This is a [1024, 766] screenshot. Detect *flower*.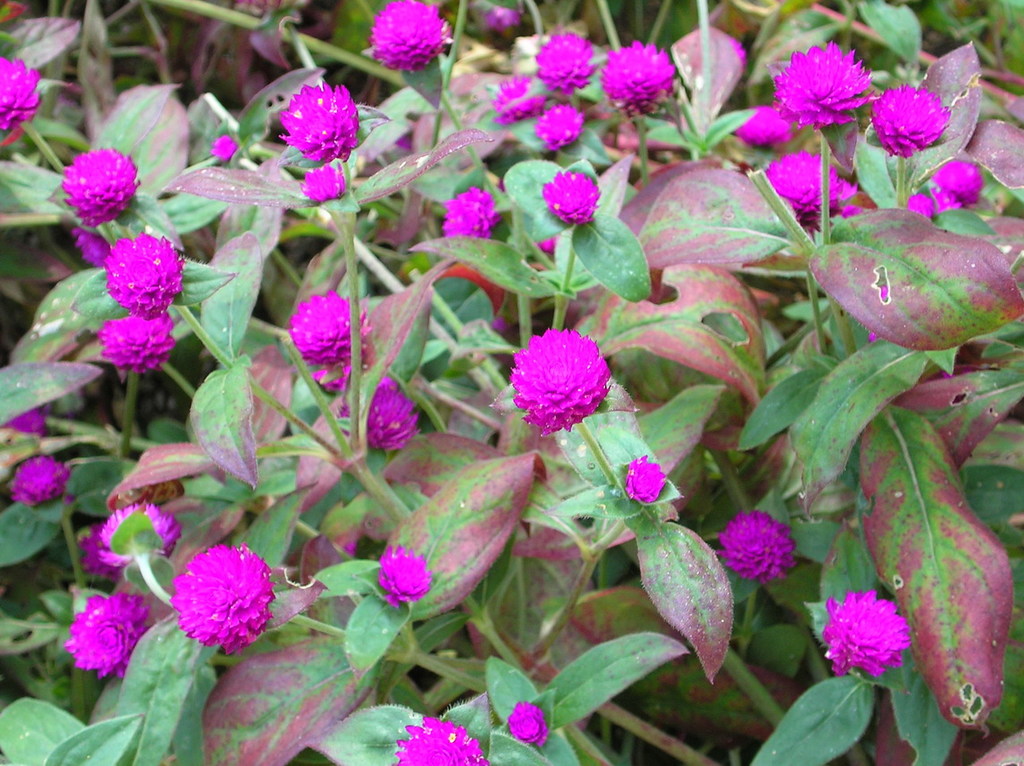
left=98, top=308, right=174, bottom=373.
